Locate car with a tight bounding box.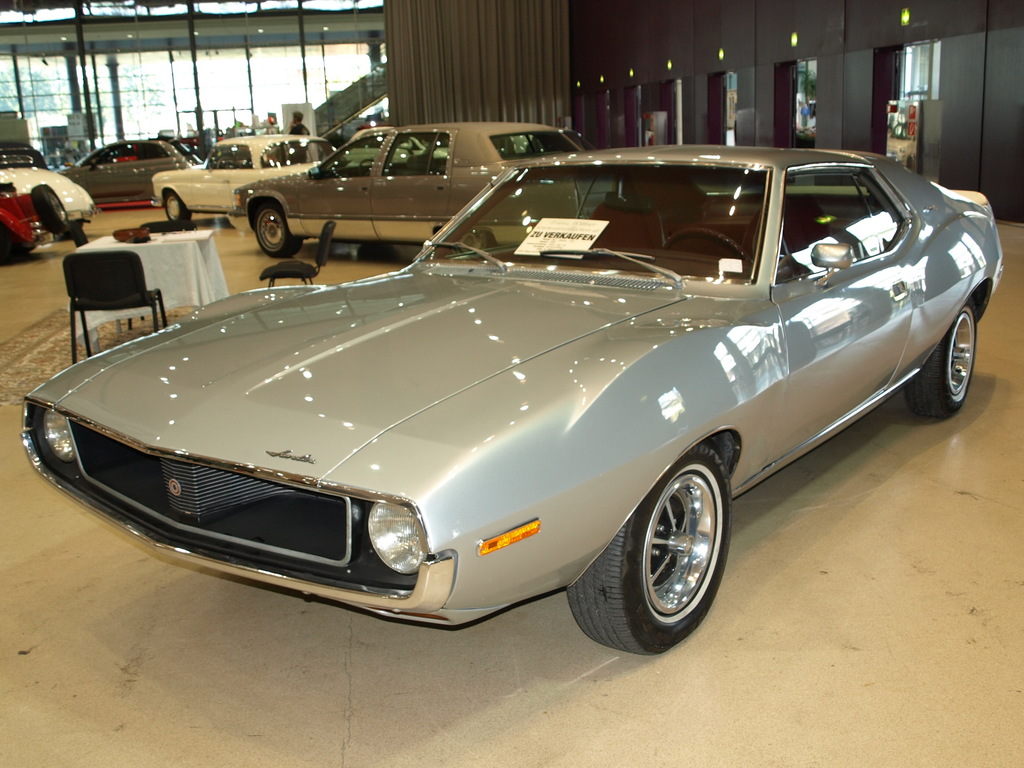
locate(247, 127, 602, 256).
